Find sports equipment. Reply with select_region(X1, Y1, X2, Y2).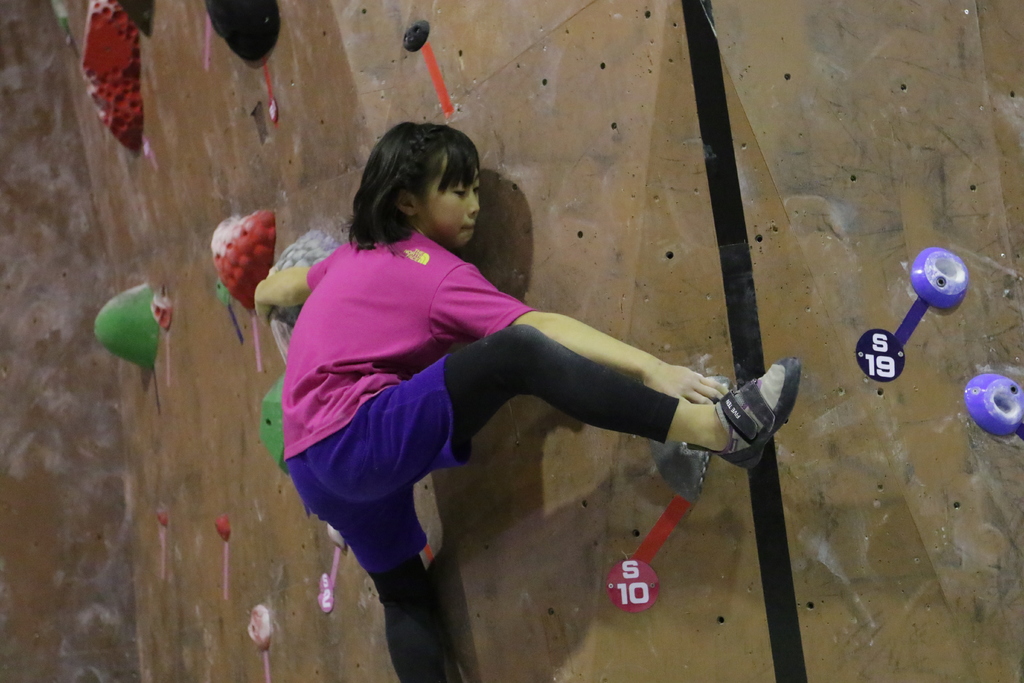
select_region(715, 358, 803, 473).
